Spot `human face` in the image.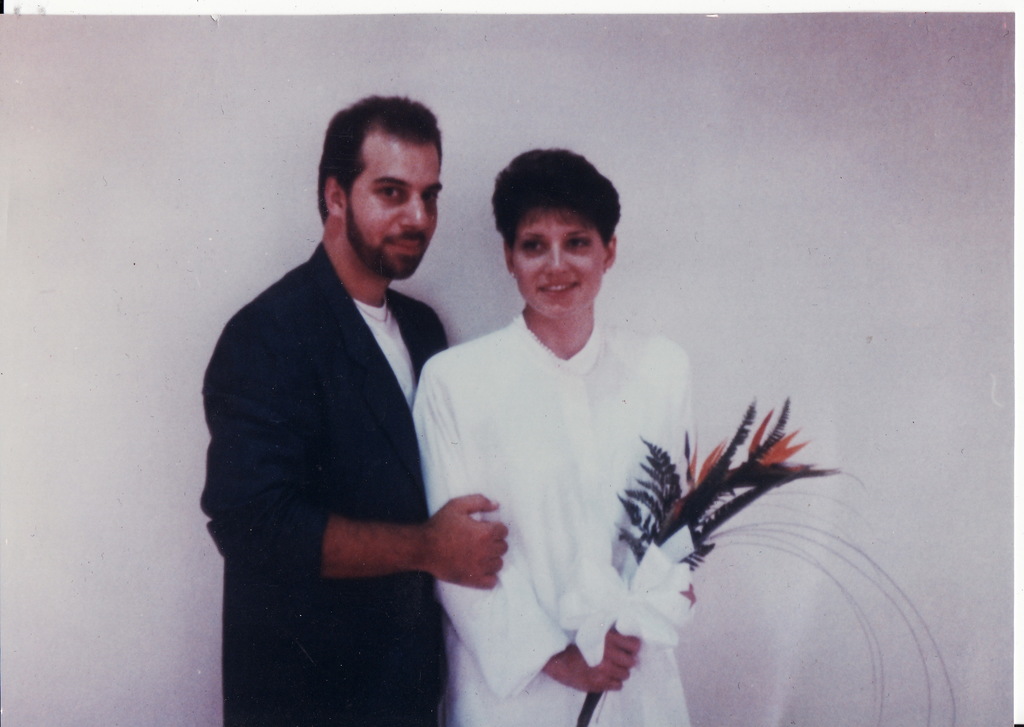
`human face` found at pyautogui.locateOnScreen(342, 142, 445, 279).
